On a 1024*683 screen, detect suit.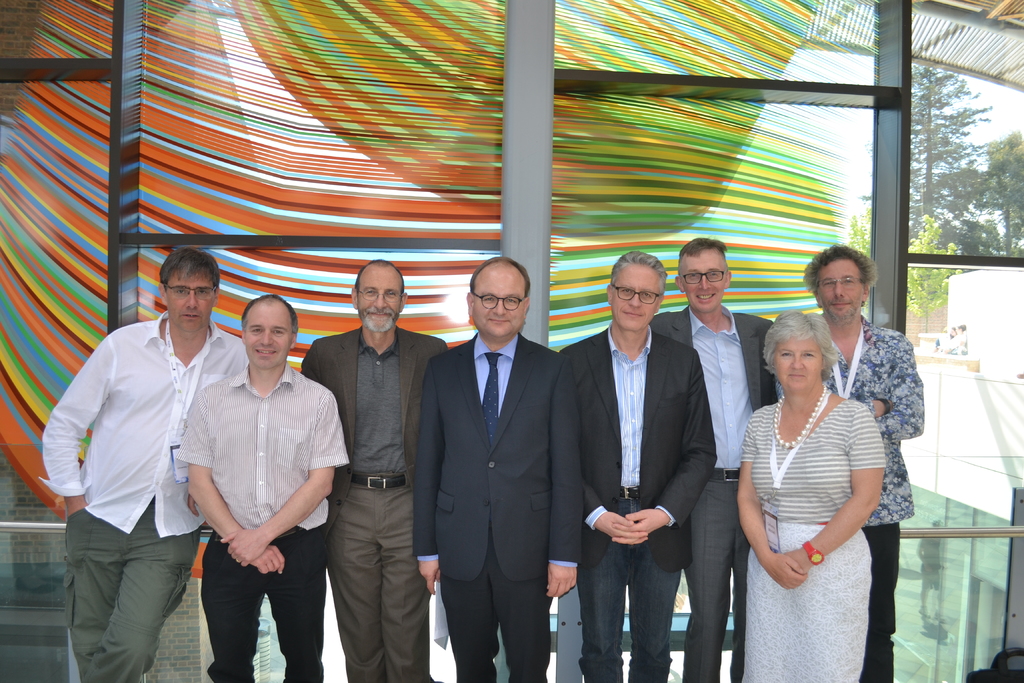
detection(312, 269, 435, 682).
